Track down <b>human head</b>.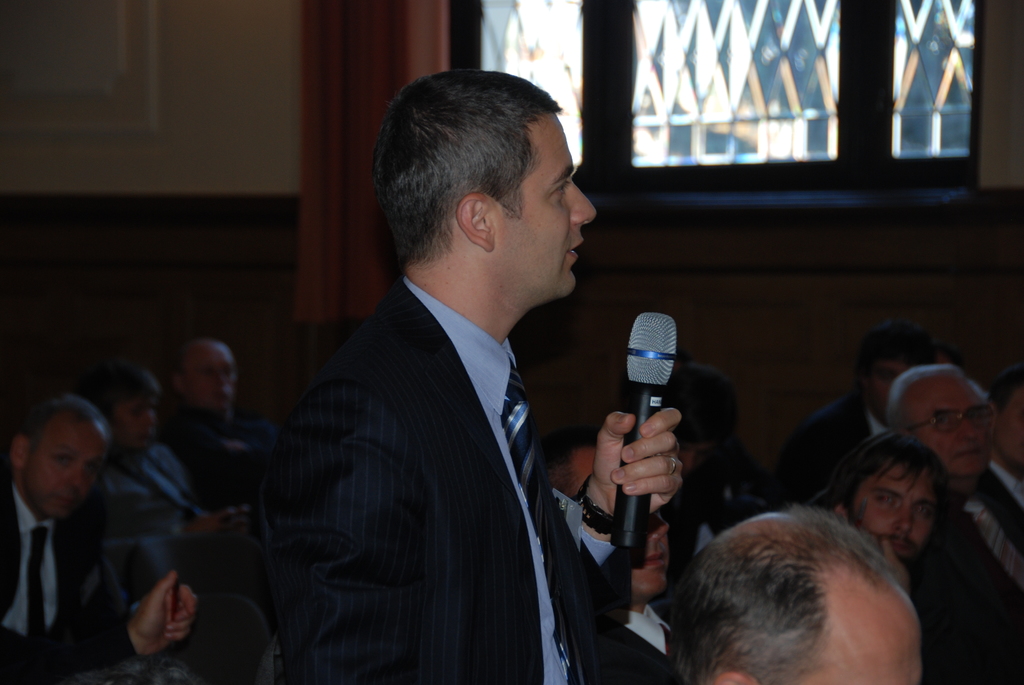
Tracked to bbox=[988, 367, 1023, 464].
